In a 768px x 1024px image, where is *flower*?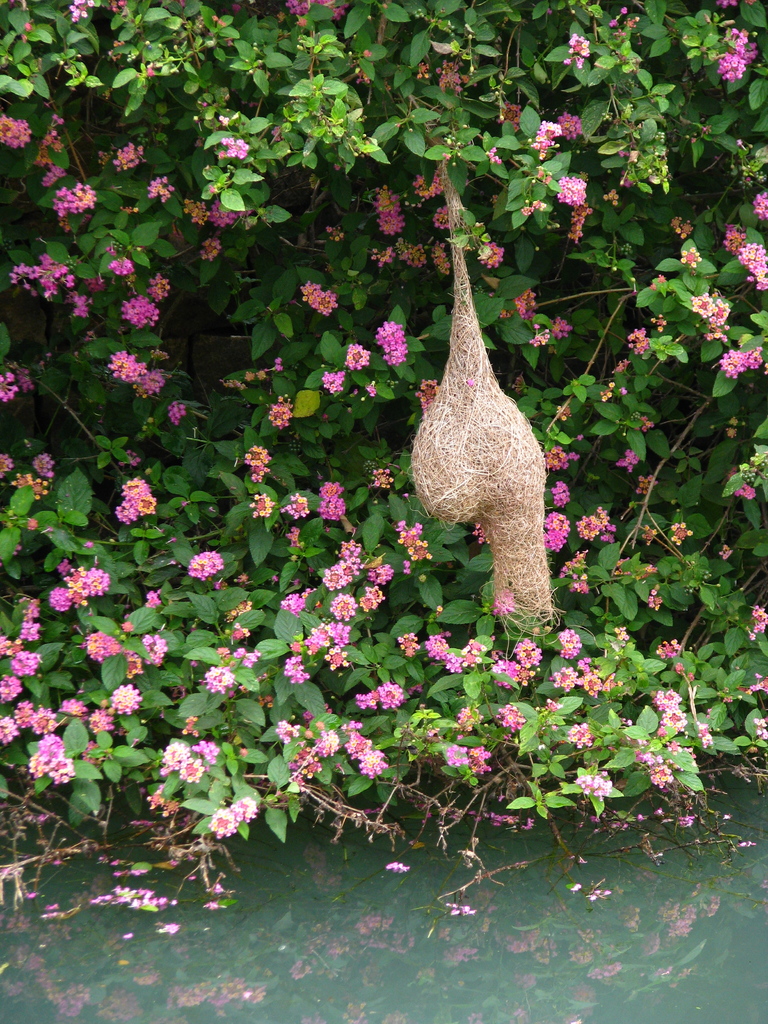
detection(720, 330, 767, 372).
